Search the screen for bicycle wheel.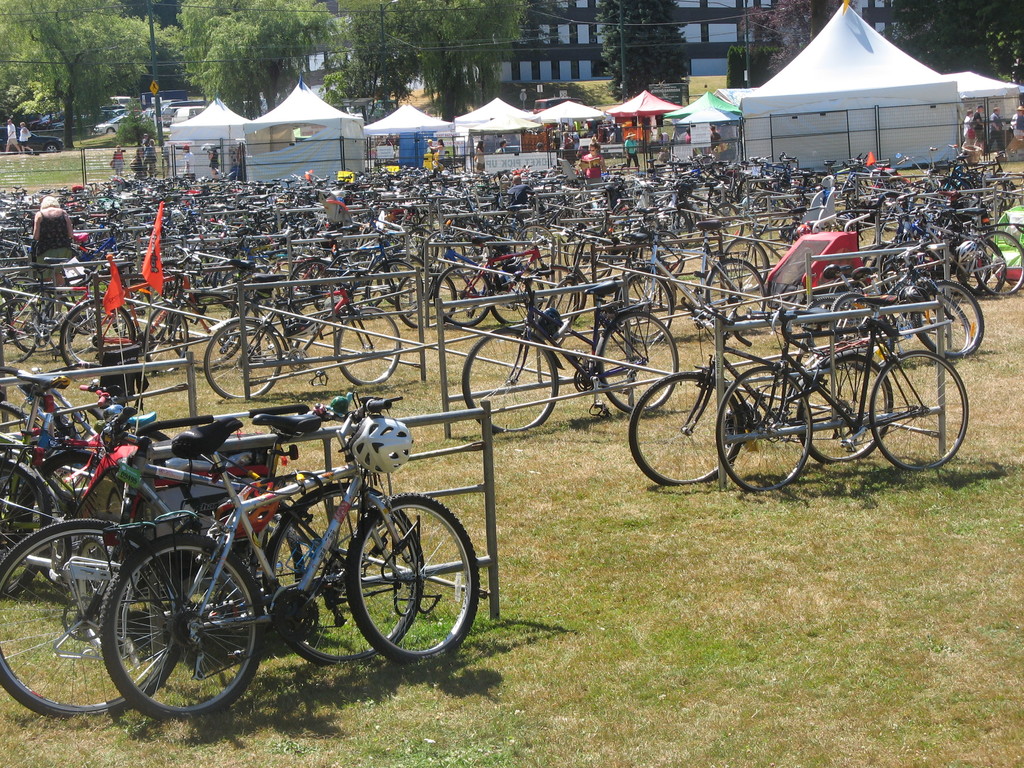
Found at [left=0, top=297, right=42, bottom=363].
